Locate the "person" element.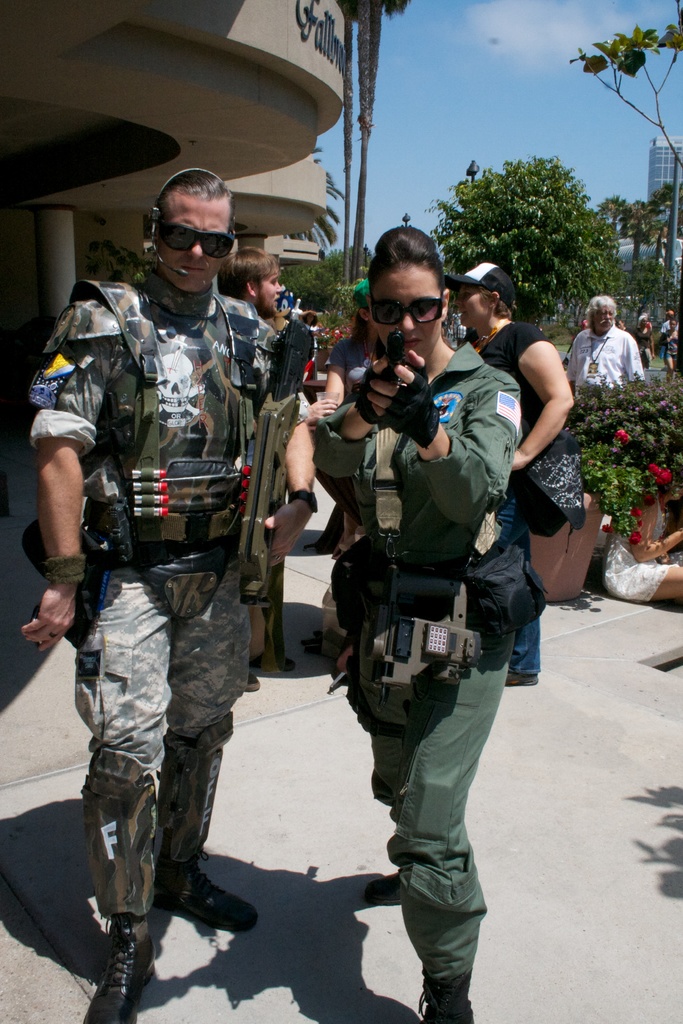
Element bbox: bbox=(214, 243, 304, 692).
